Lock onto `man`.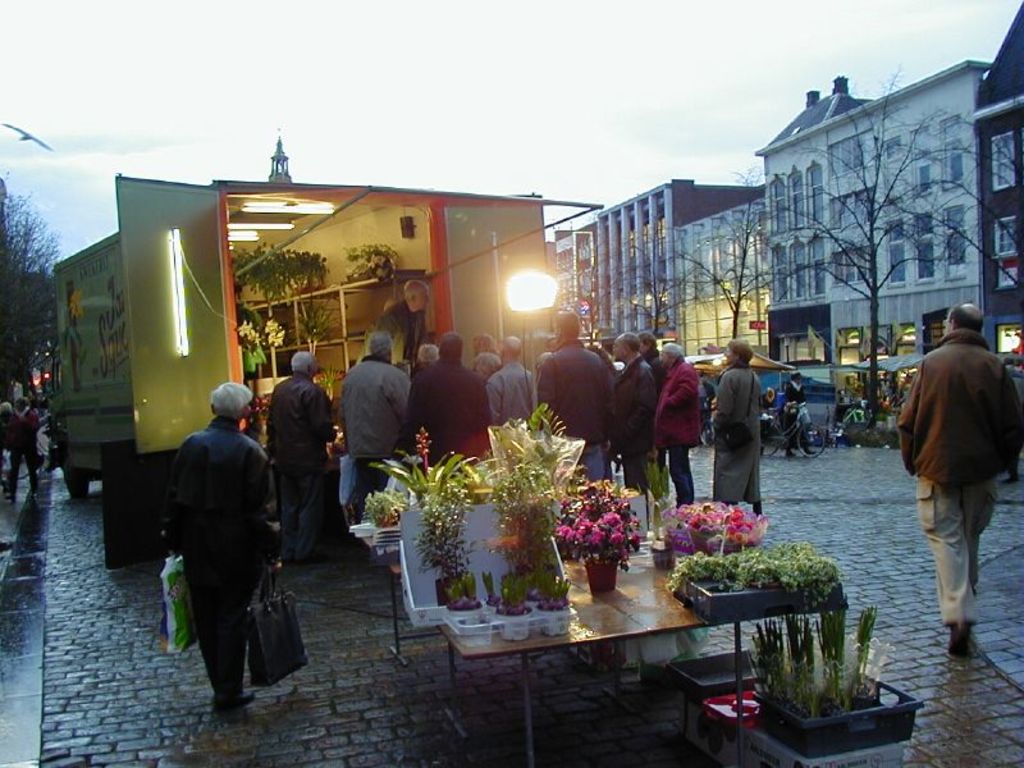
Locked: [612, 330, 655, 509].
